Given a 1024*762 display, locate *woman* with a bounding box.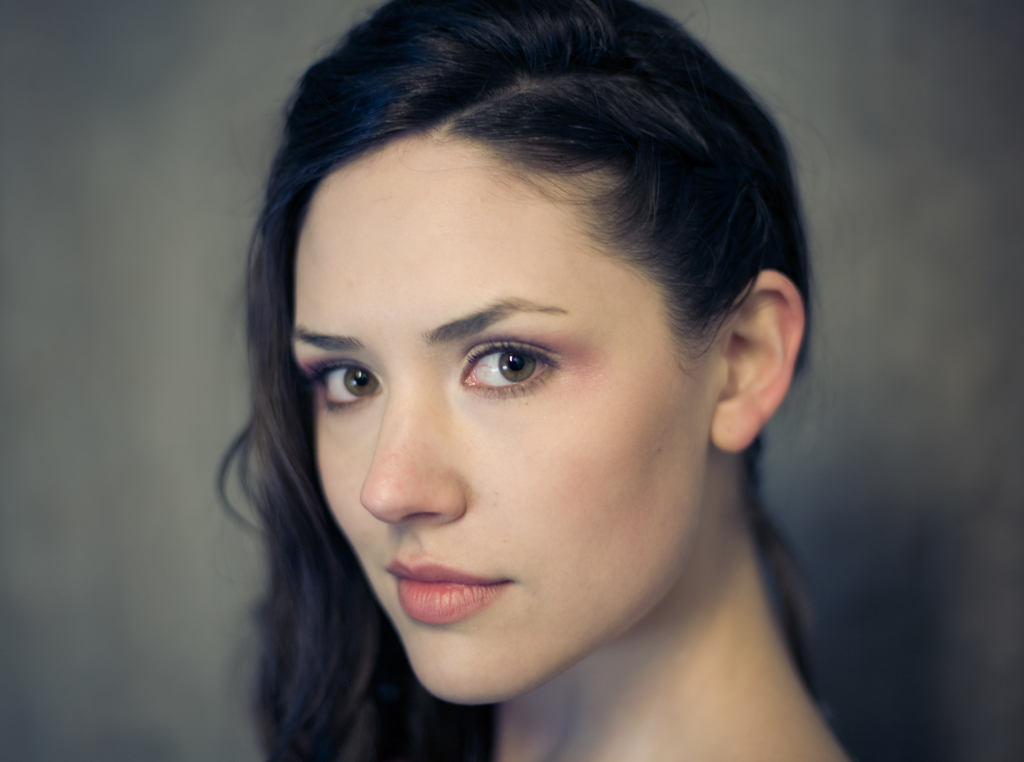
Located: crop(140, 23, 896, 744).
